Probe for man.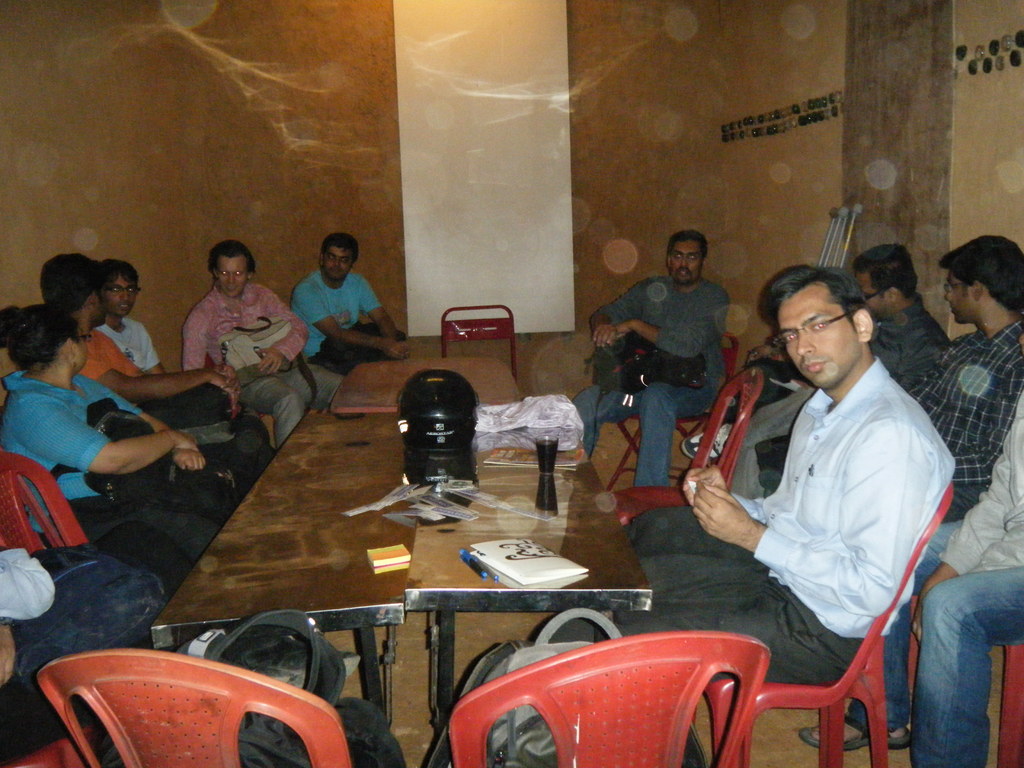
Probe result: rect(301, 230, 408, 376).
